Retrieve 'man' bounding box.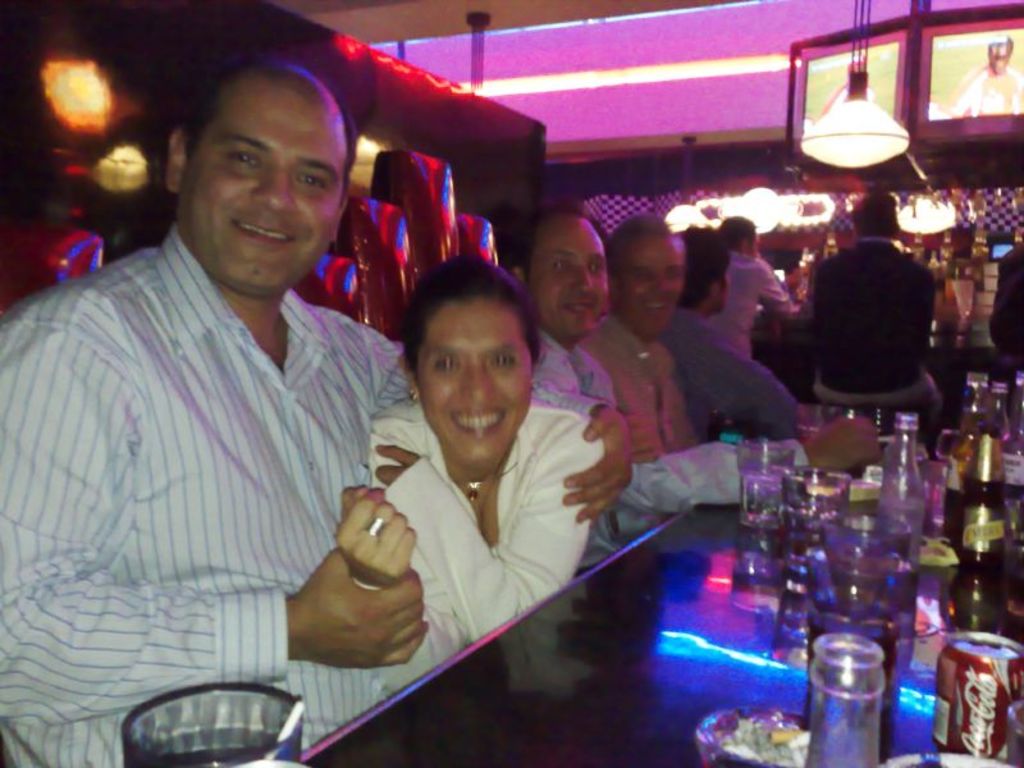
Bounding box: rect(516, 202, 893, 593).
